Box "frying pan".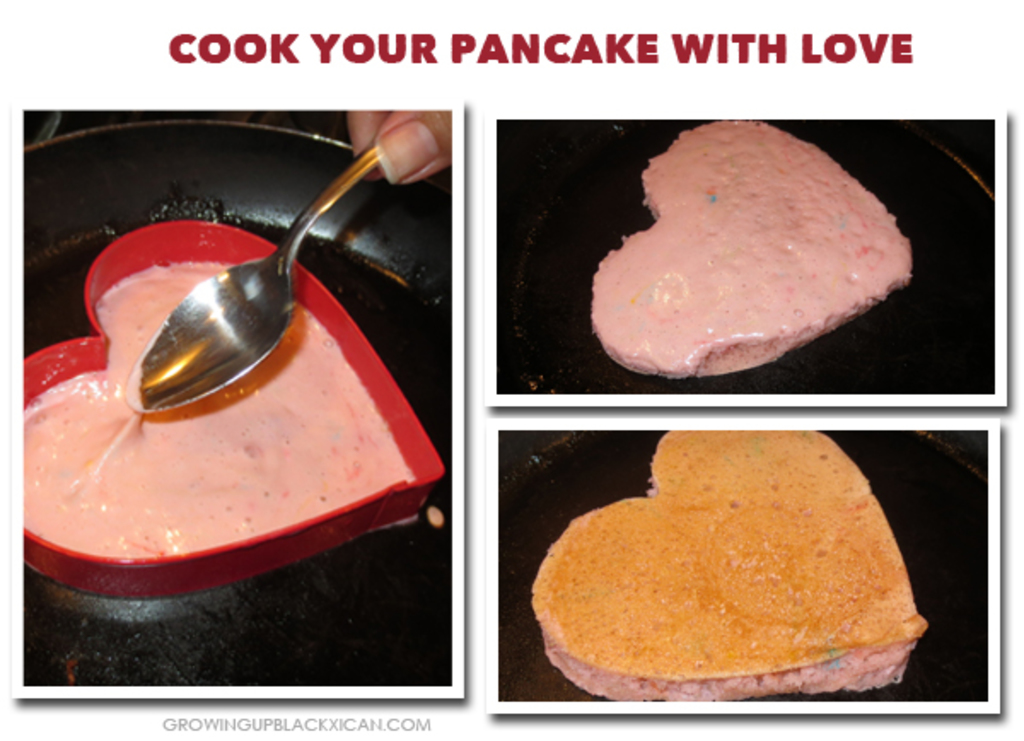
left=26, top=114, right=449, bottom=680.
